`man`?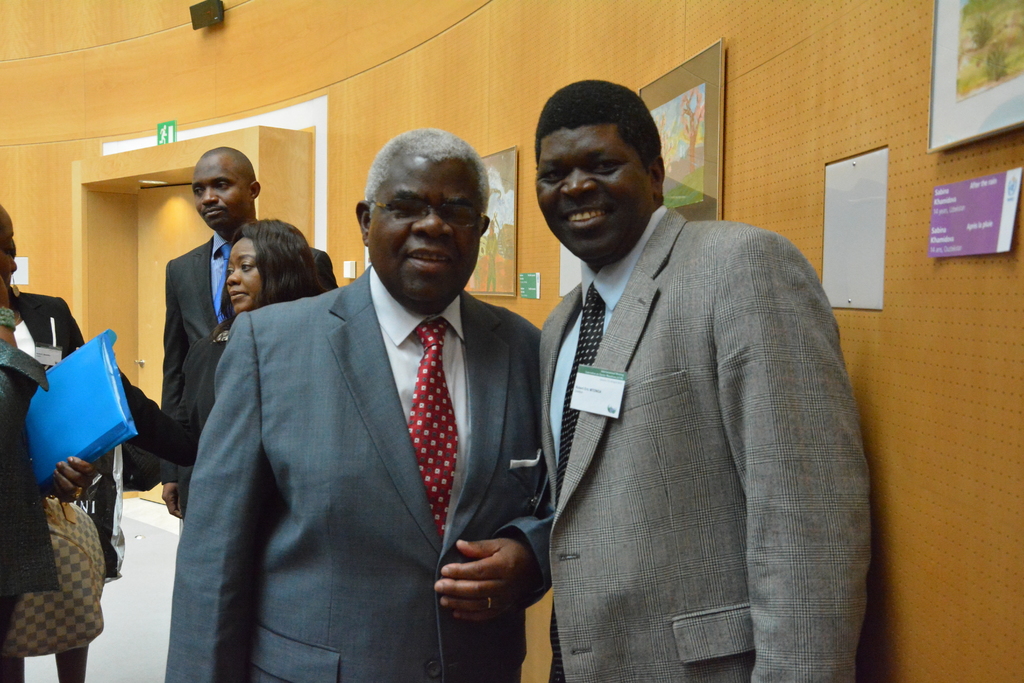
bbox=(156, 144, 342, 522)
